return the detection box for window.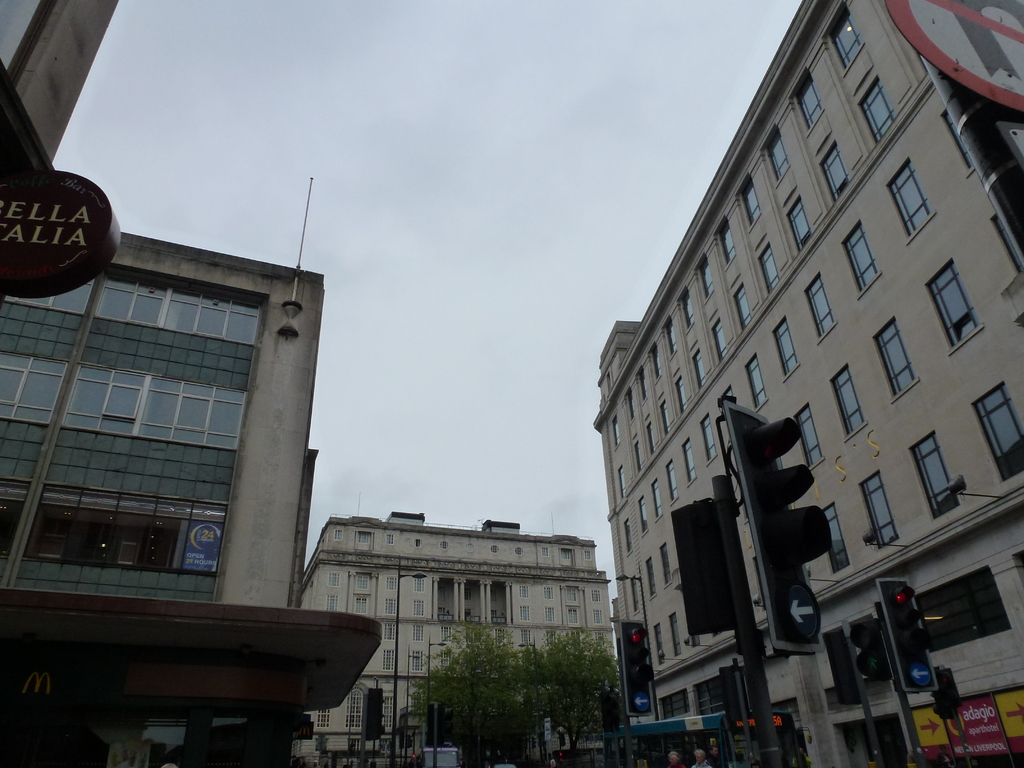
[444, 627, 453, 642].
